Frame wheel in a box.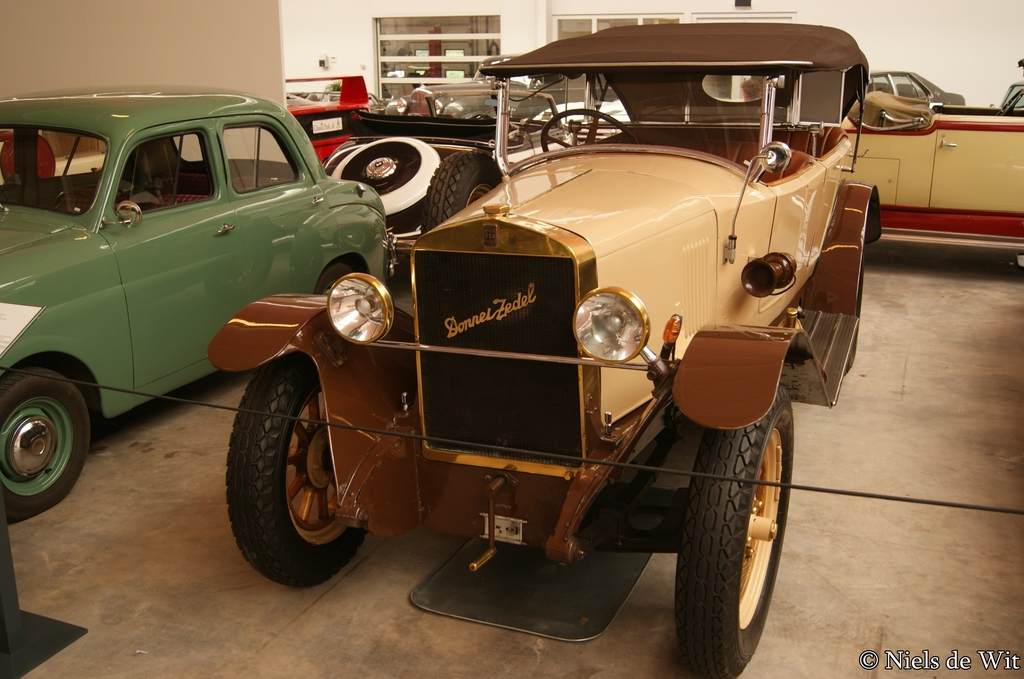
<box>315,260,353,291</box>.
